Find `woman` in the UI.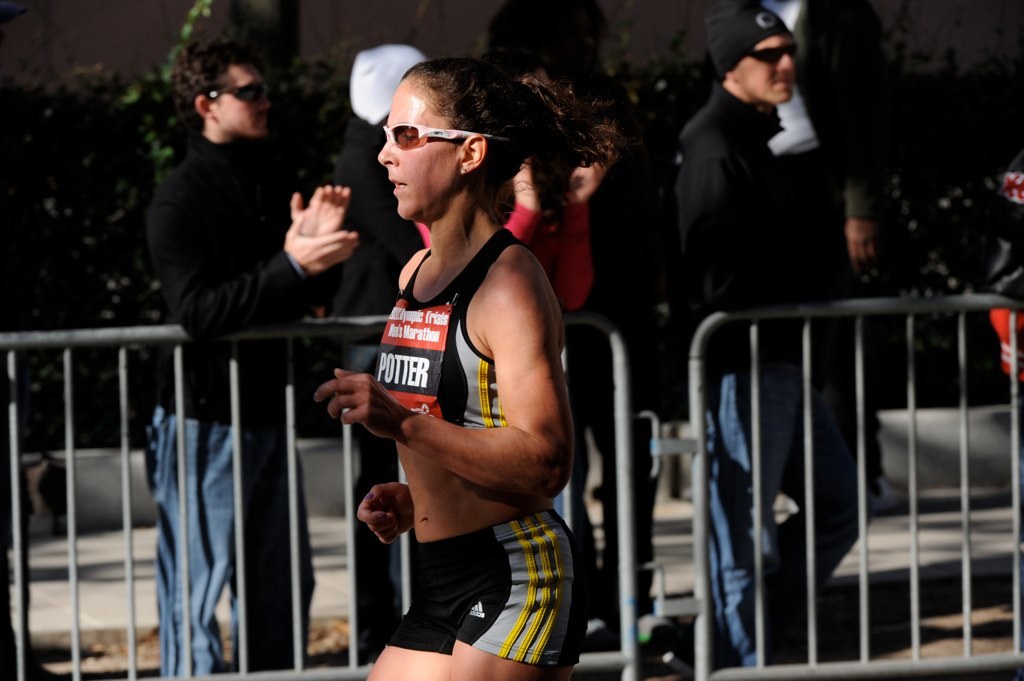
UI element at pyautogui.locateOnScreen(310, 53, 594, 680).
